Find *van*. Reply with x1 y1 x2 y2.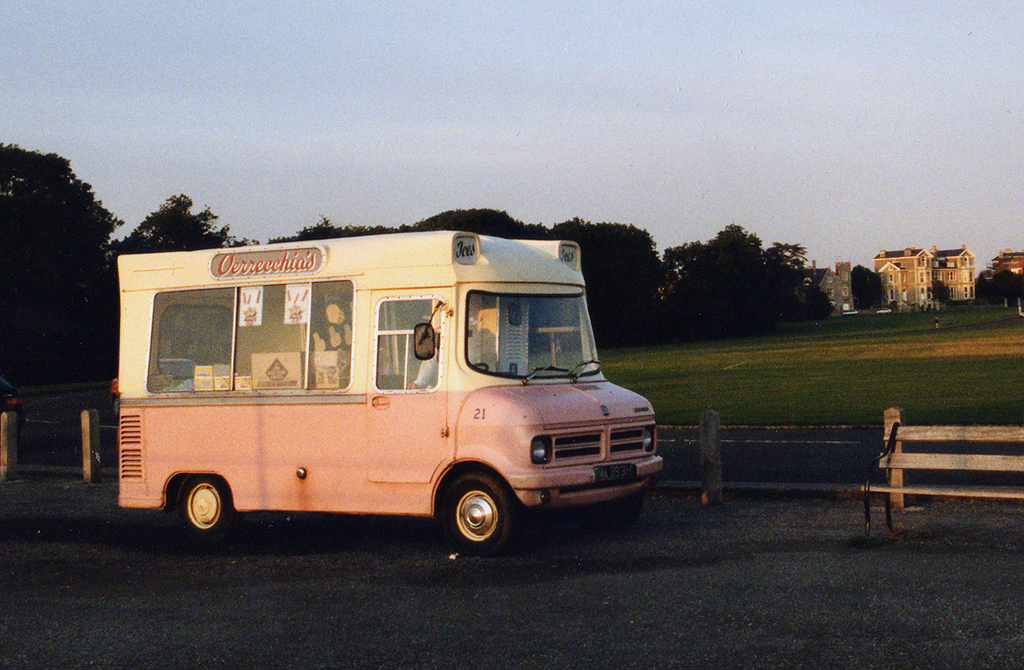
114 229 667 557.
